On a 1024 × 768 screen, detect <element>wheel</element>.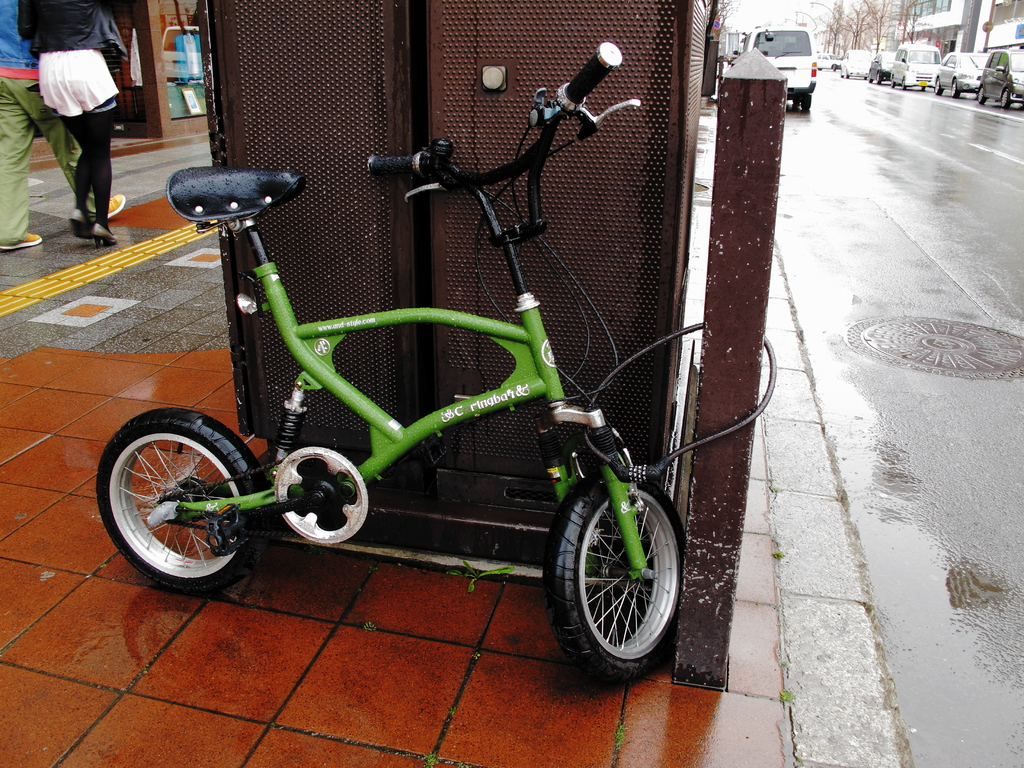
BBox(953, 77, 961, 97).
